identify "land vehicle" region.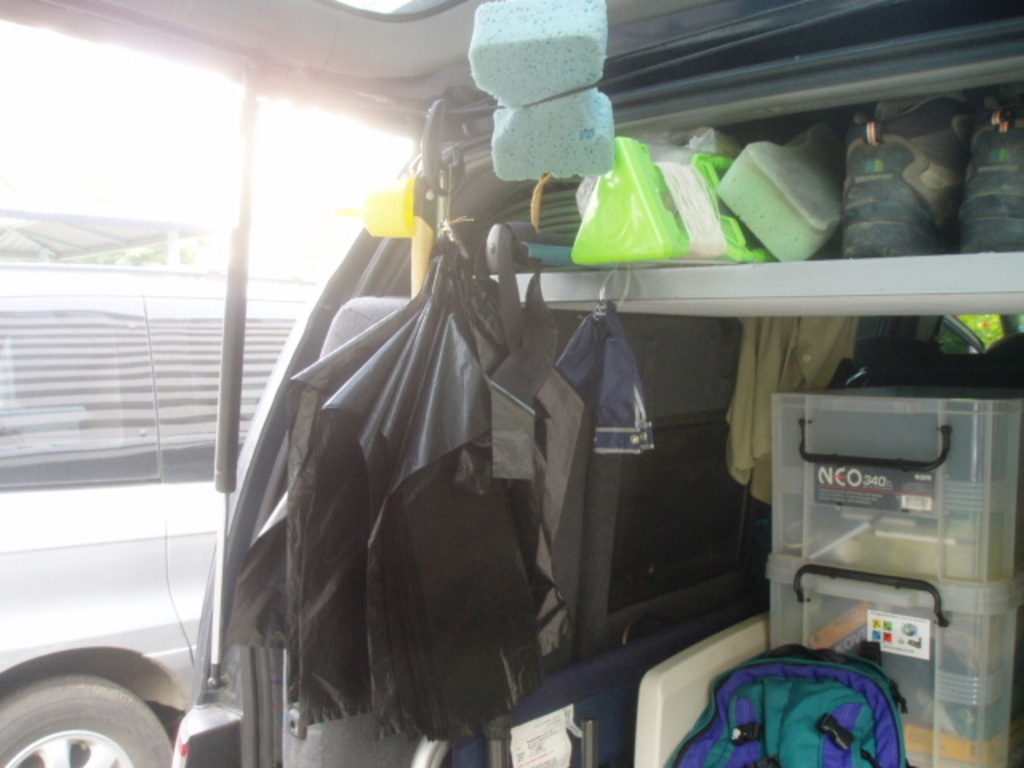
Region: left=0, top=0, right=1022, bottom=766.
